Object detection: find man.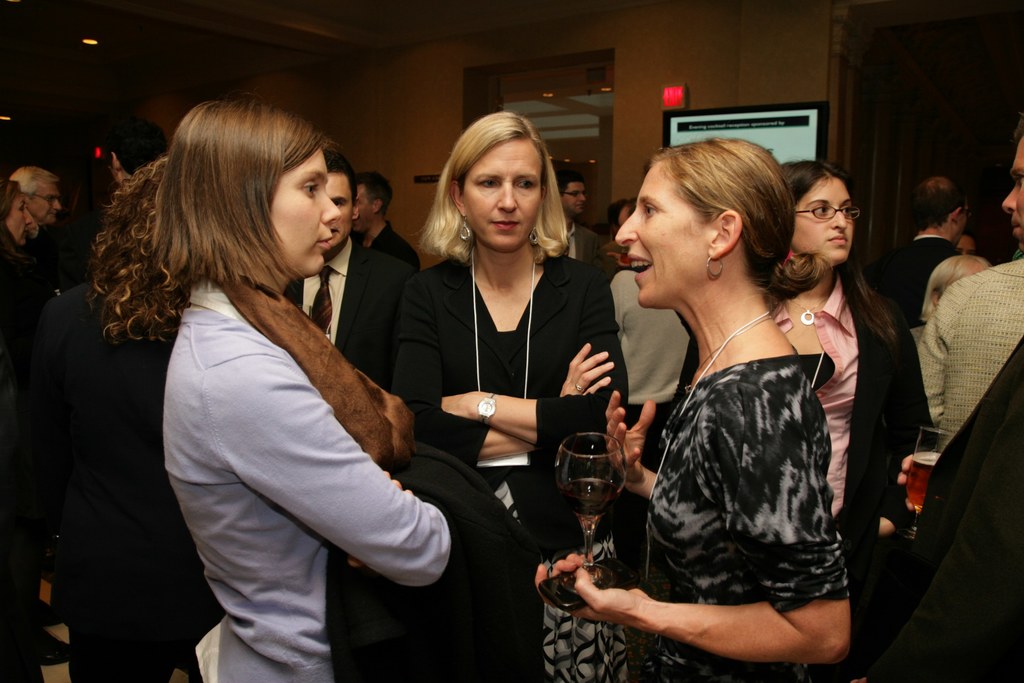
pyautogui.locateOnScreen(282, 153, 414, 388).
